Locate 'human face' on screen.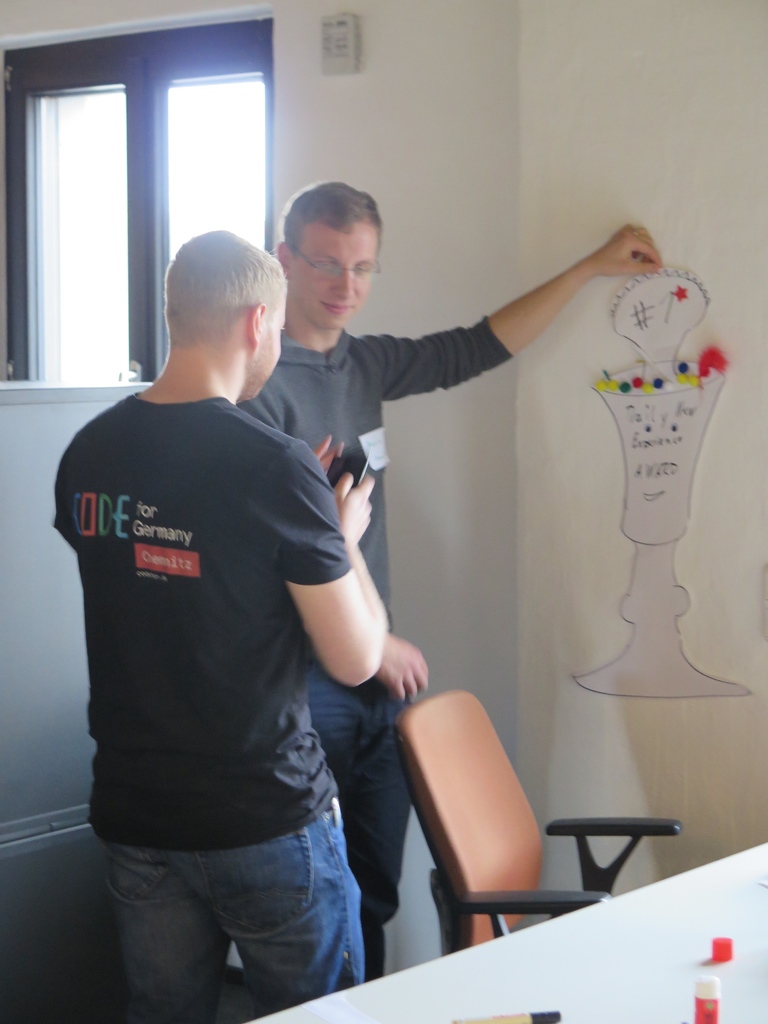
On screen at (286,221,381,332).
